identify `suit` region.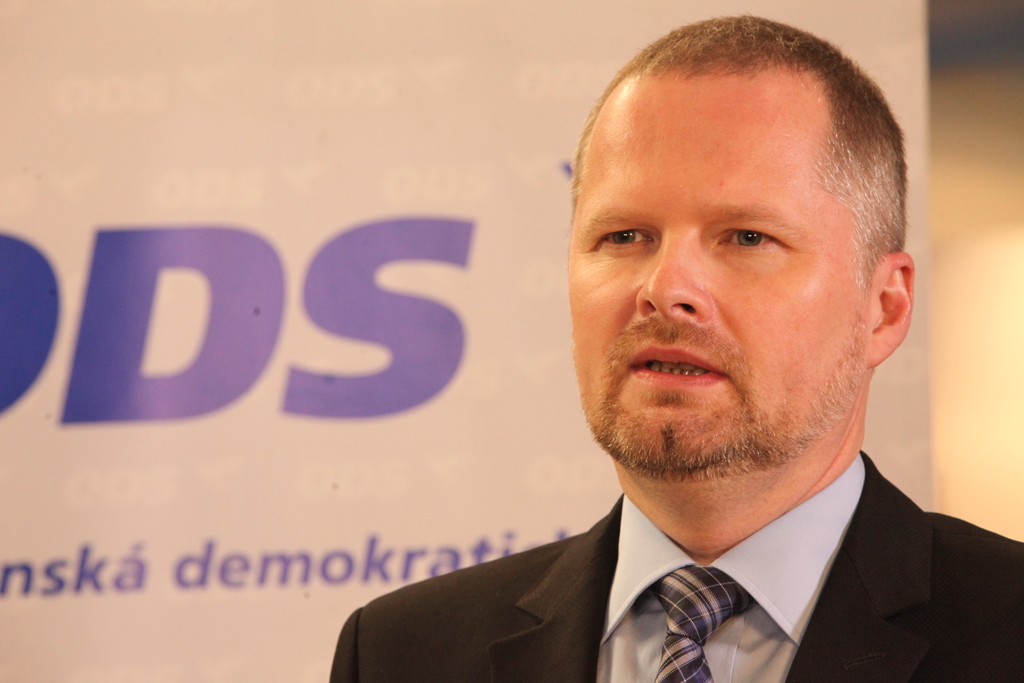
Region: l=315, t=418, r=1007, b=677.
